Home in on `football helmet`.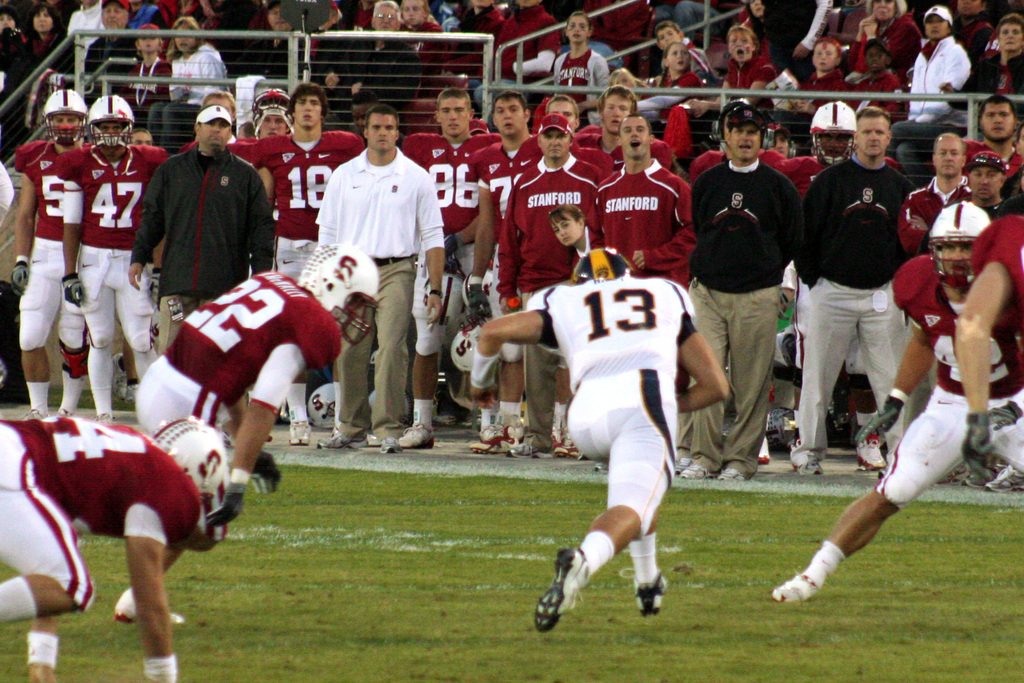
Homed in at [x1=450, y1=324, x2=488, y2=377].
